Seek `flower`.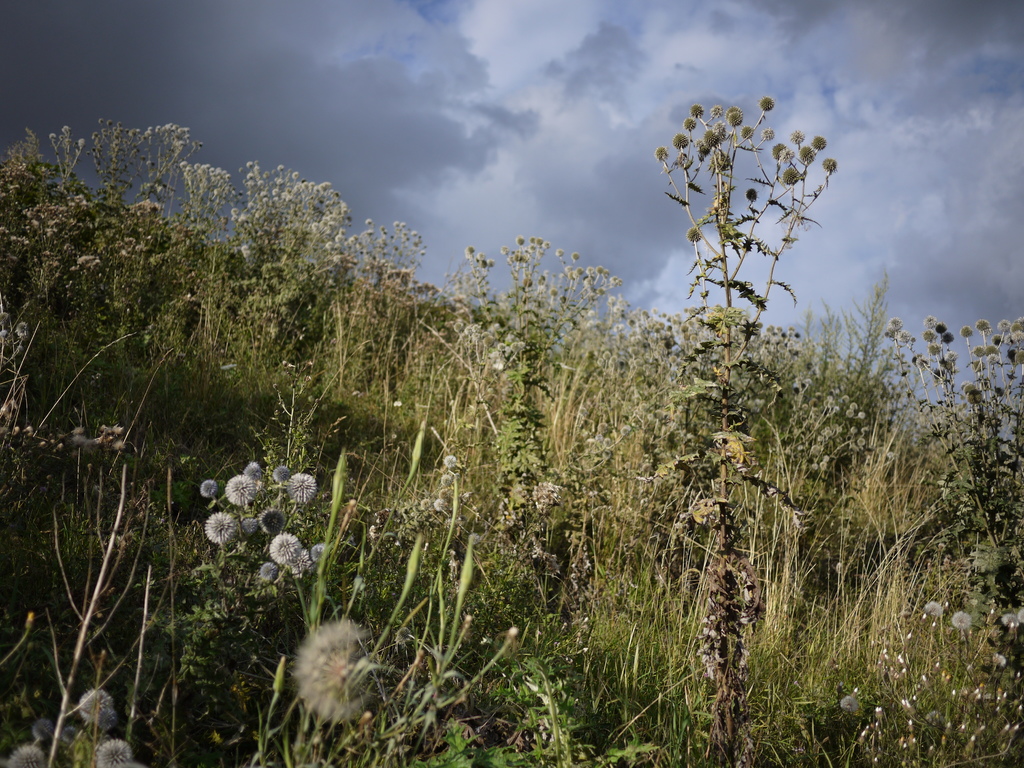
(x1=197, y1=478, x2=218, y2=500).
